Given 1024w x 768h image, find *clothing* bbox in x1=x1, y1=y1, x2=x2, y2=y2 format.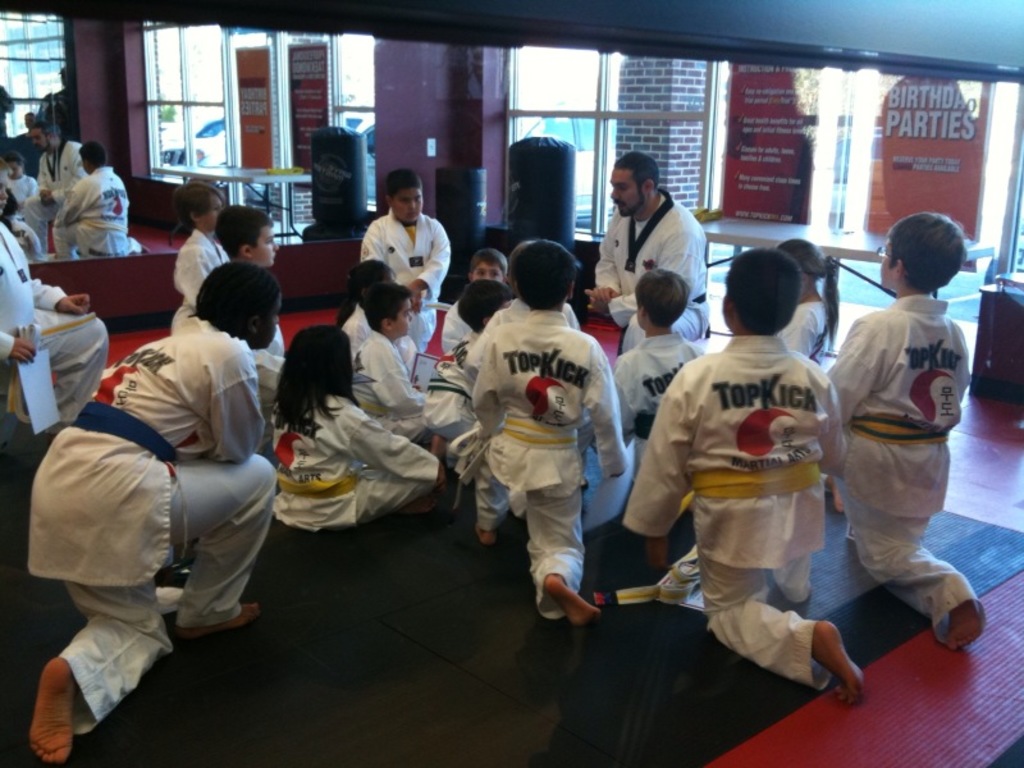
x1=0, y1=253, x2=131, y2=448.
